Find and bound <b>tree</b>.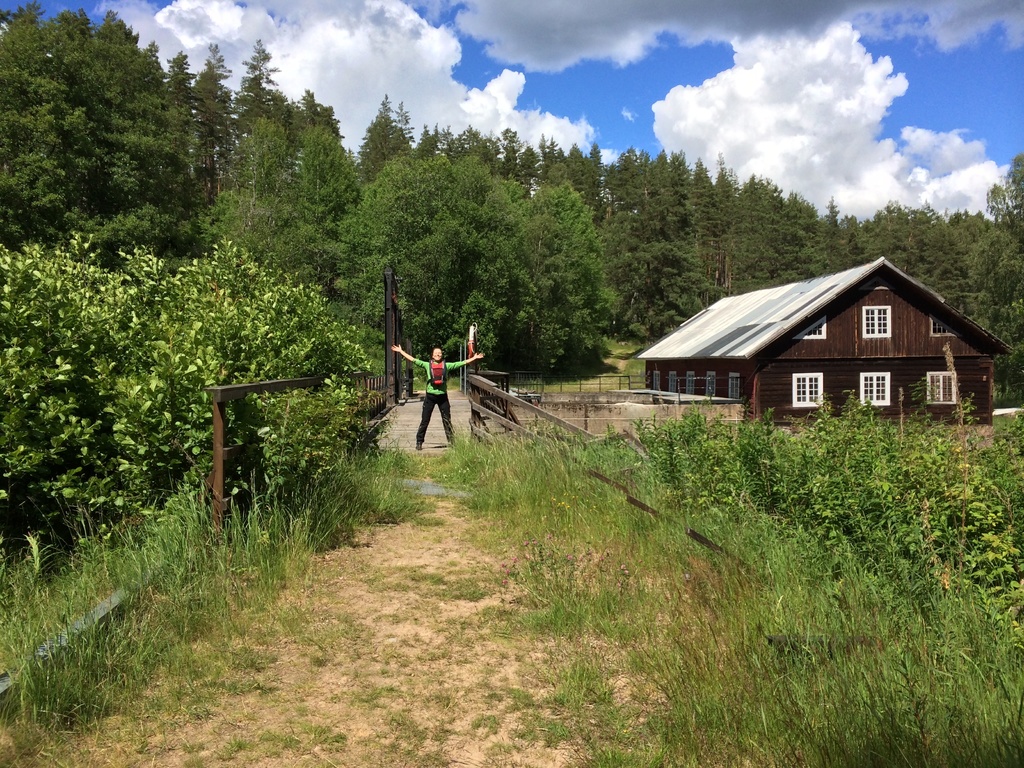
Bound: l=236, t=120, r=291, b=243.
